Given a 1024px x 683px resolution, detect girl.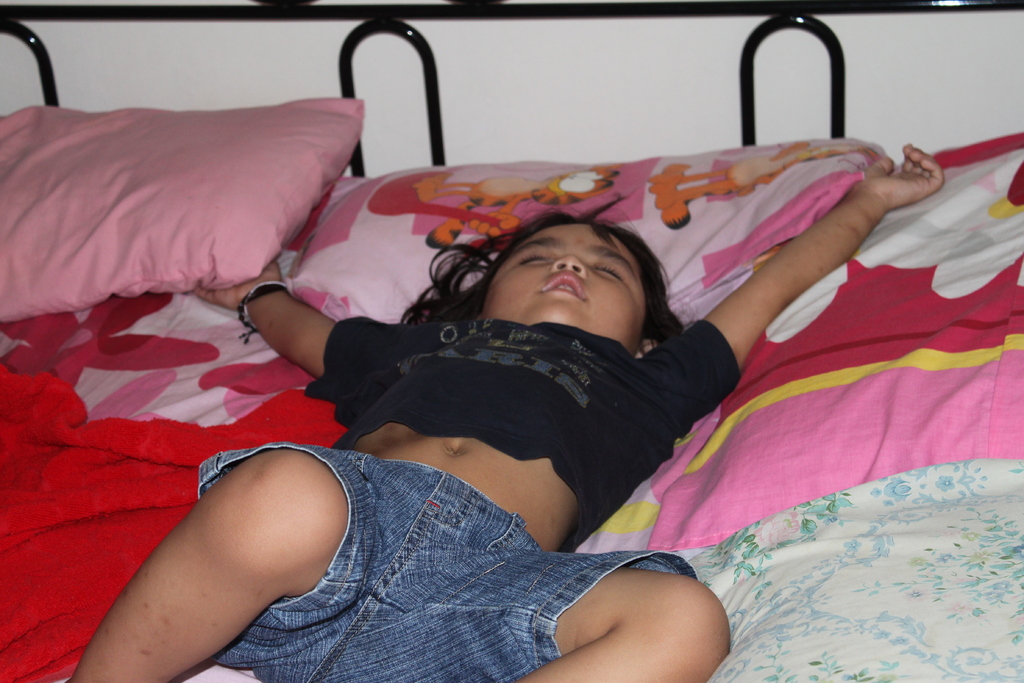
[x1=75, y1=151, x2=943, y2=682].
